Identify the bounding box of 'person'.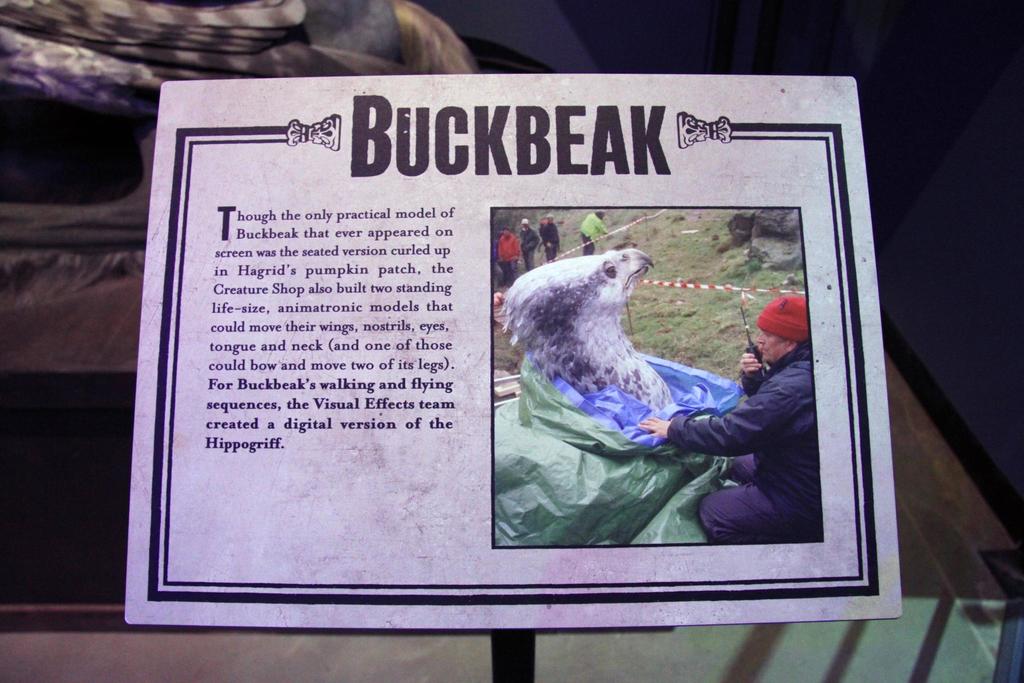
rect(519, 216, 536, 267).
